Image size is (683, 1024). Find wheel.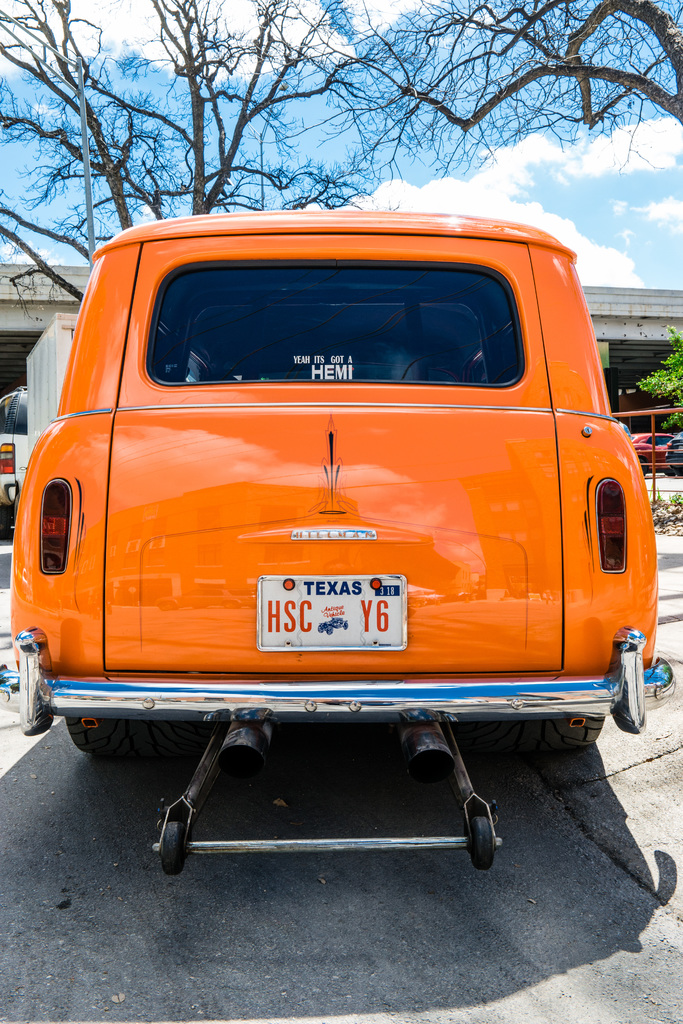
rect(462, 716, 602, 753).
